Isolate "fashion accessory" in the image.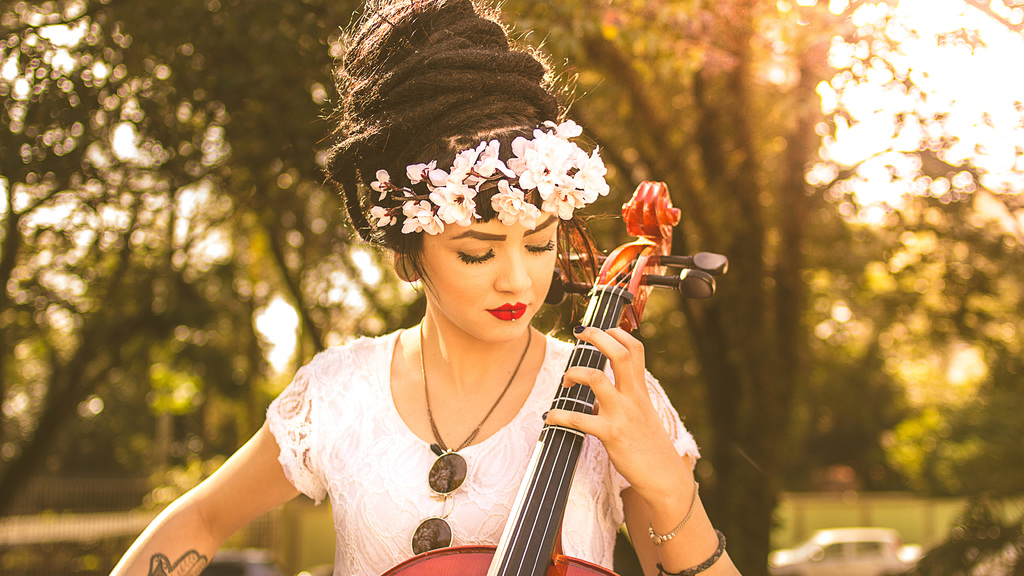
Isolated region: box=[598, 327, 608, 332].
